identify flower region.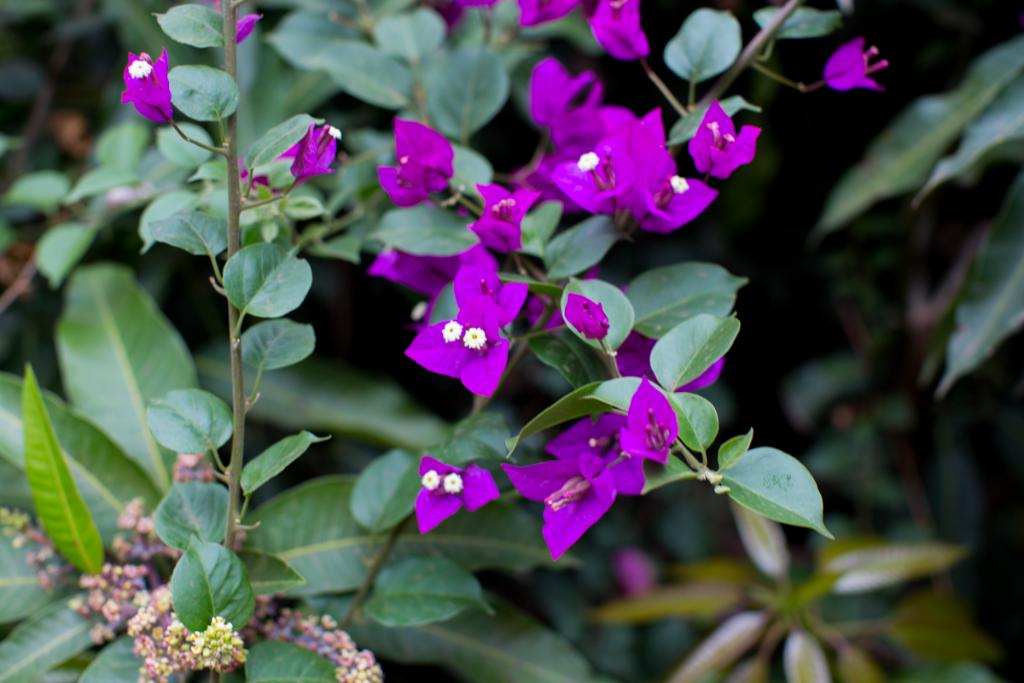
Region: [583,0,655,72].
